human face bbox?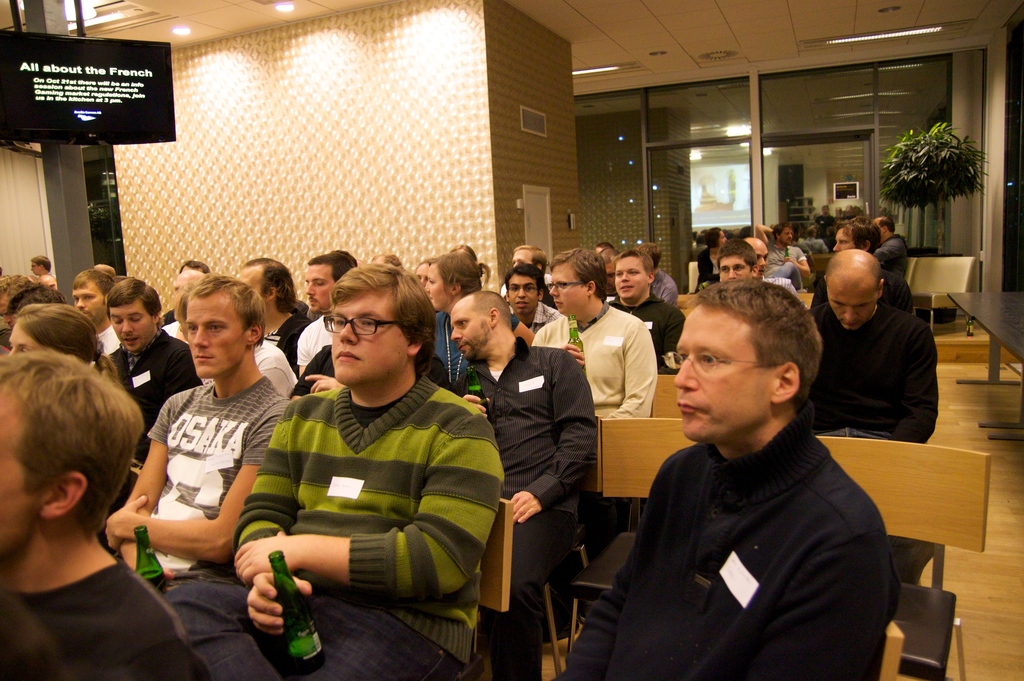
bbox(830, 227, 858, 252)
